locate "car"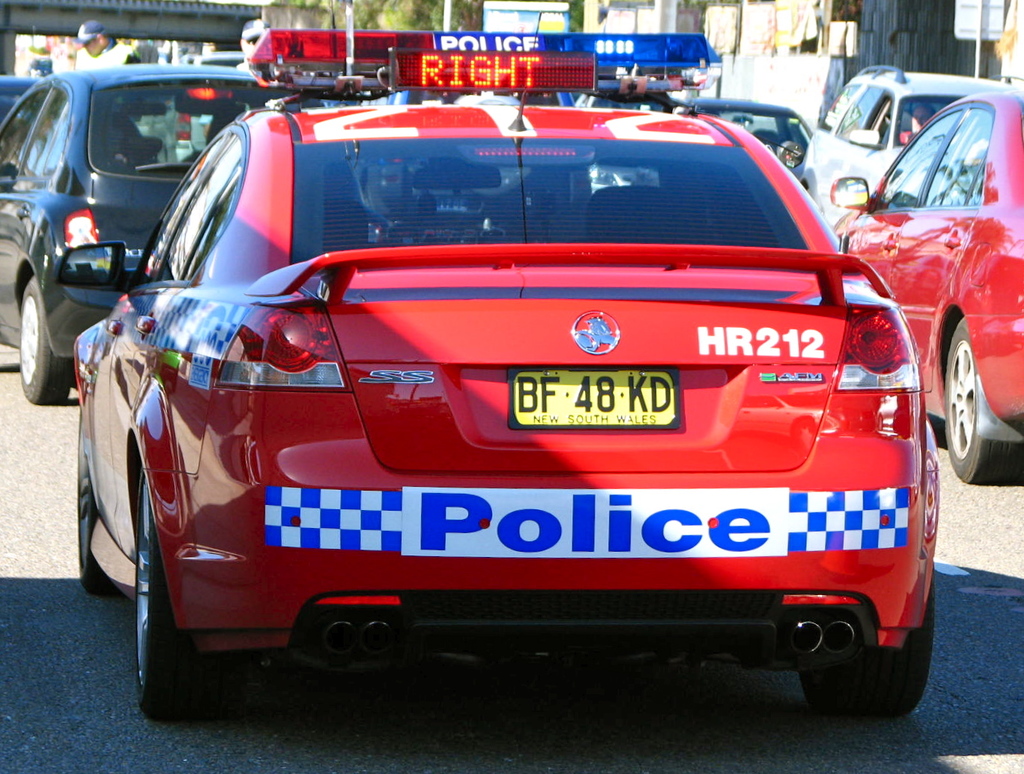
<bbox>801, 68, 1002, 237</bbox>
